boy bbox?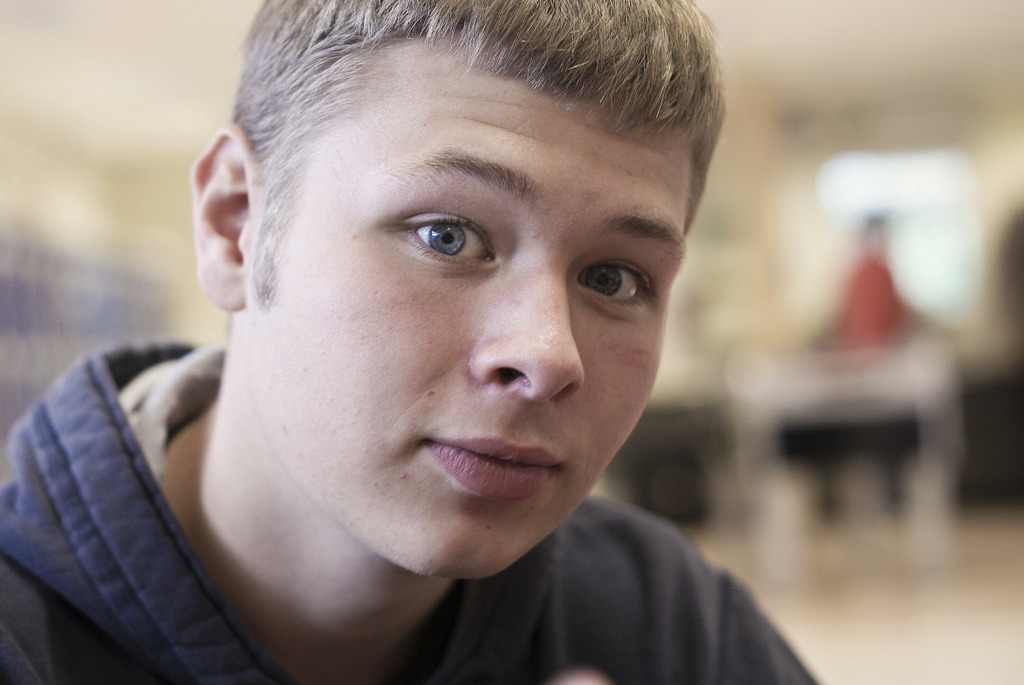
box=[4, 5, 816, 682]
